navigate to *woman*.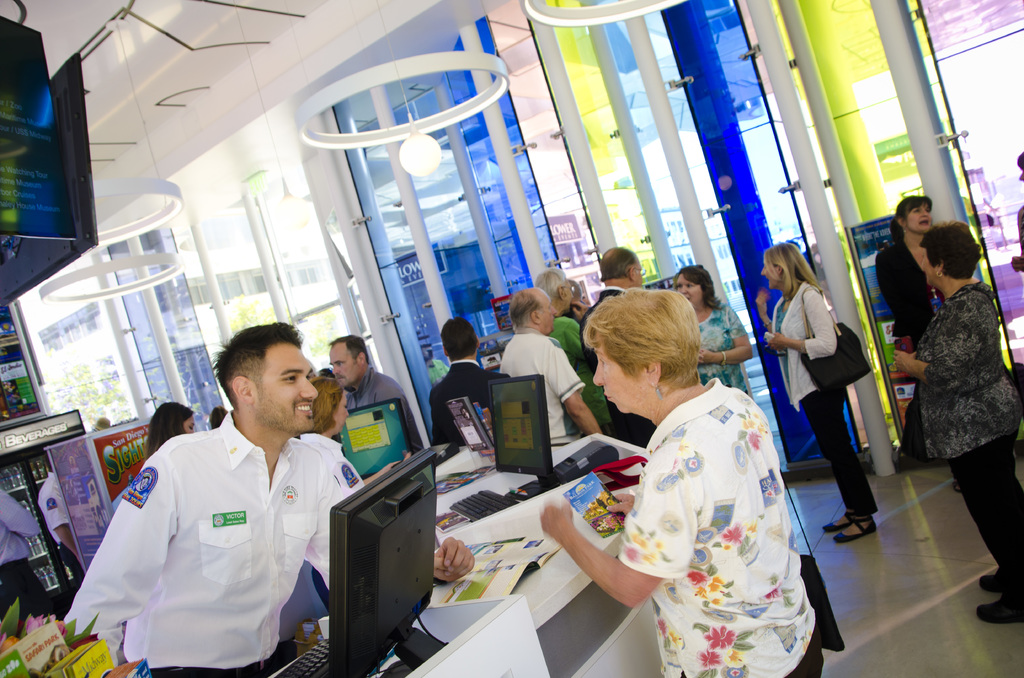
Navigation target: rect(869, 189, 957, 483).
